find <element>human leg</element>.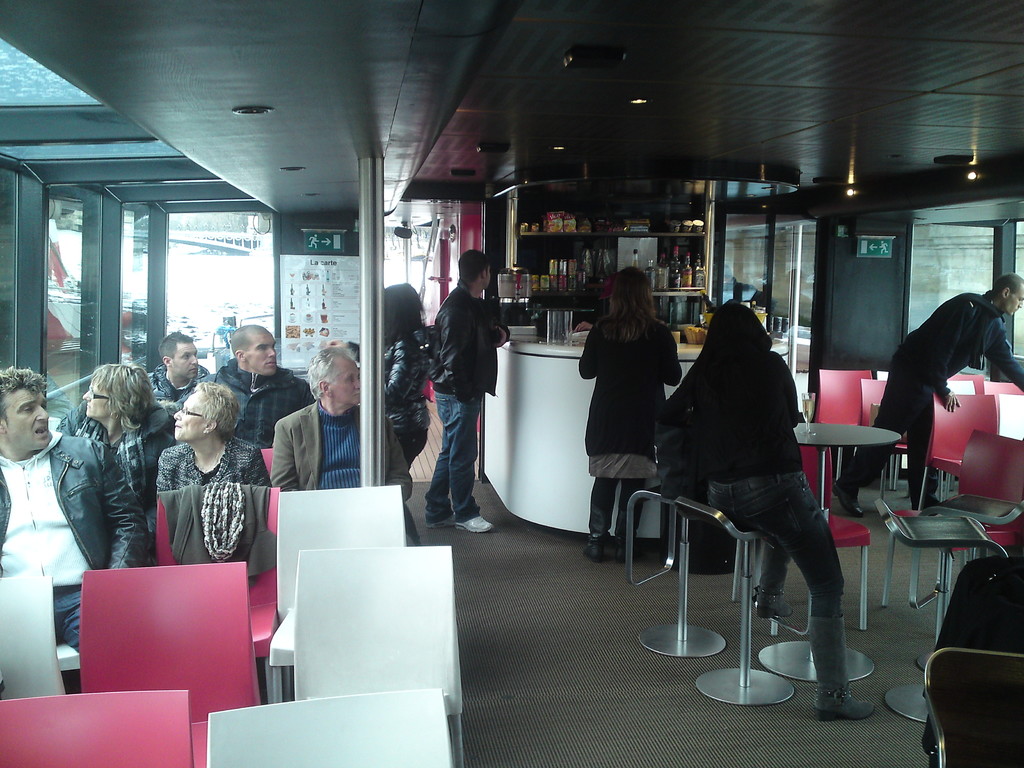
[left=907, top=389, right=939, bottom=511].
